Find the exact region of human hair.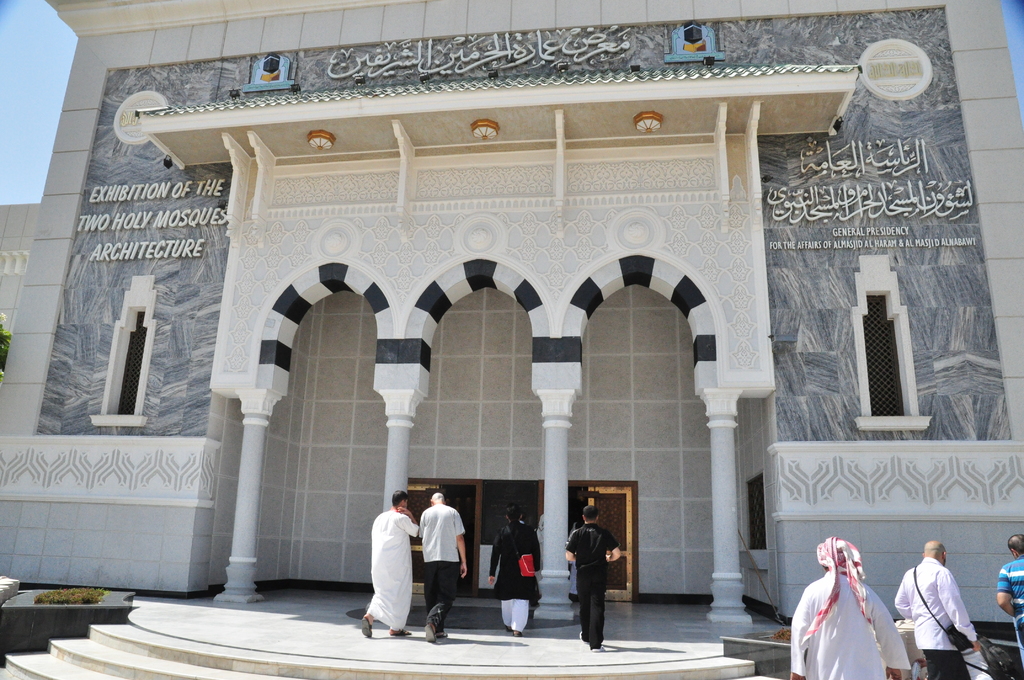
Exact region: BBox(584, 505, 596, 521).
